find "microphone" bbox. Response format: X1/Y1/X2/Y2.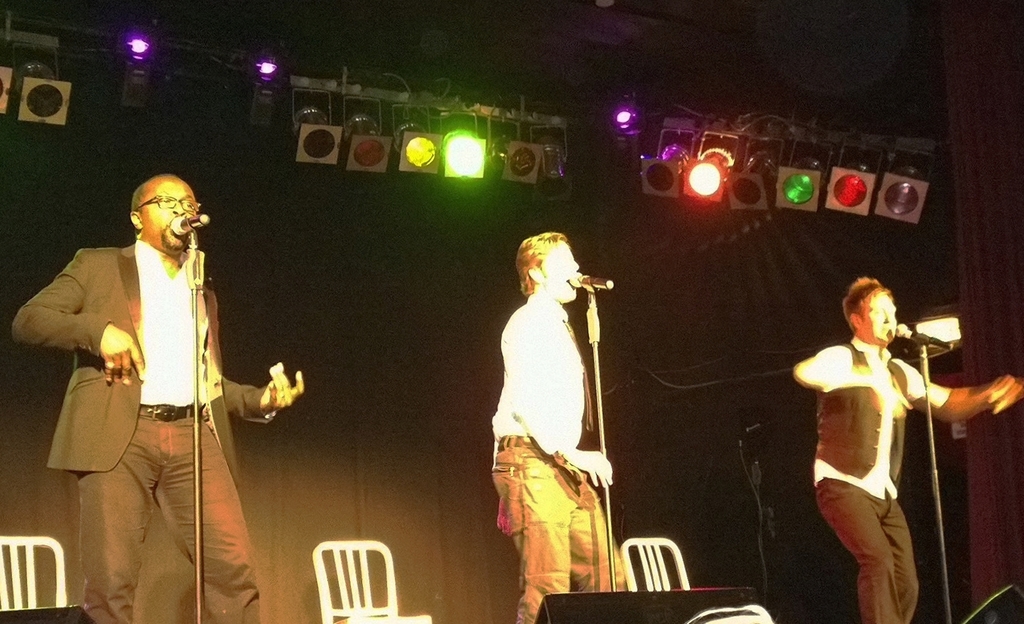
568/272/616/290.
